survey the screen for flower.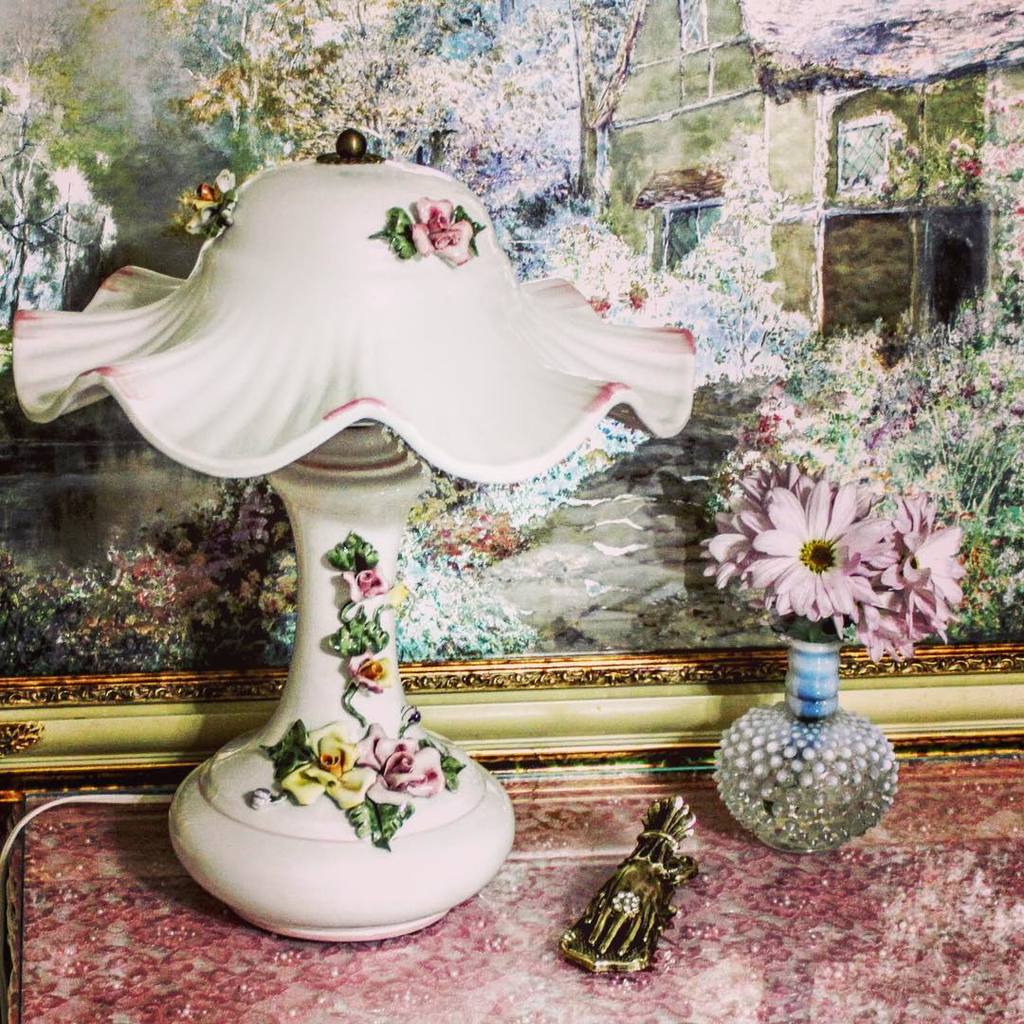
Survey found: (281, 735, 358, 809).
